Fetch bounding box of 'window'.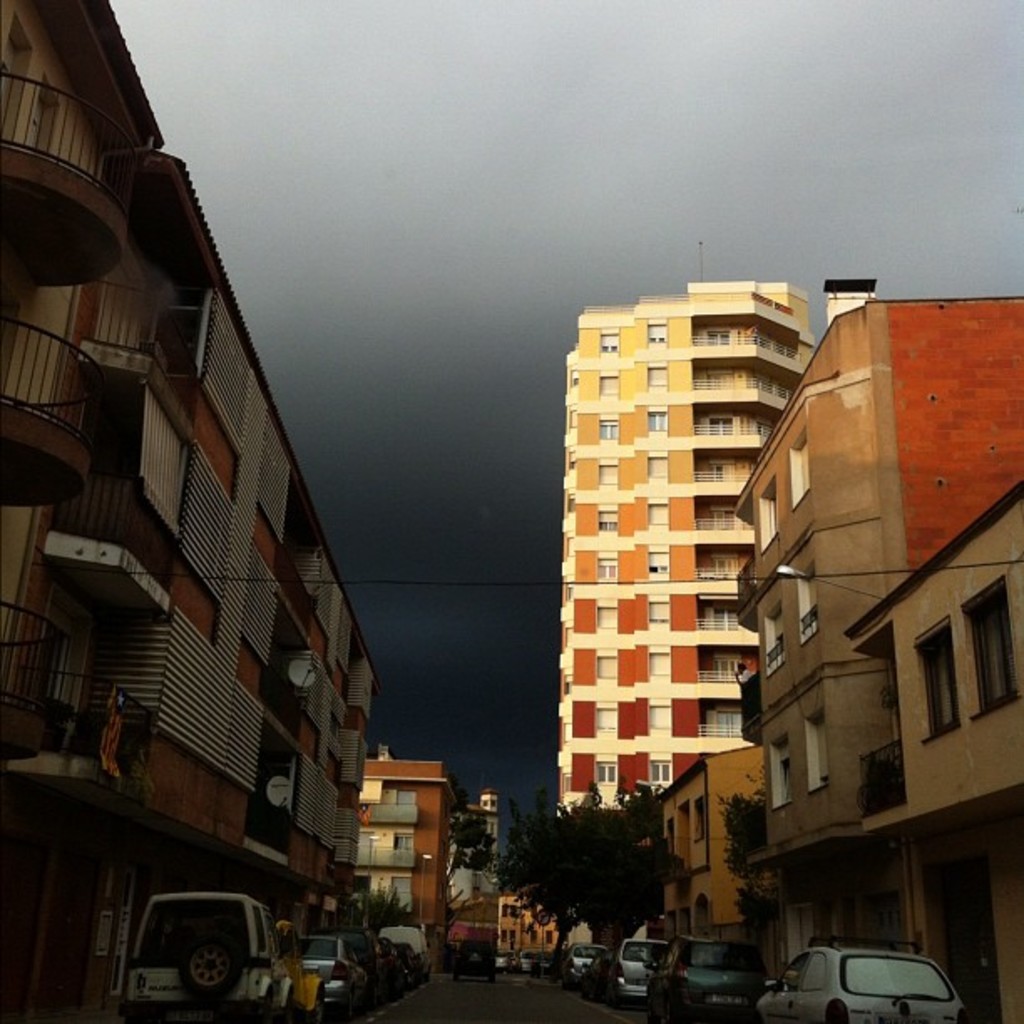
Bbox: detection(596, 601, 617, 634).
